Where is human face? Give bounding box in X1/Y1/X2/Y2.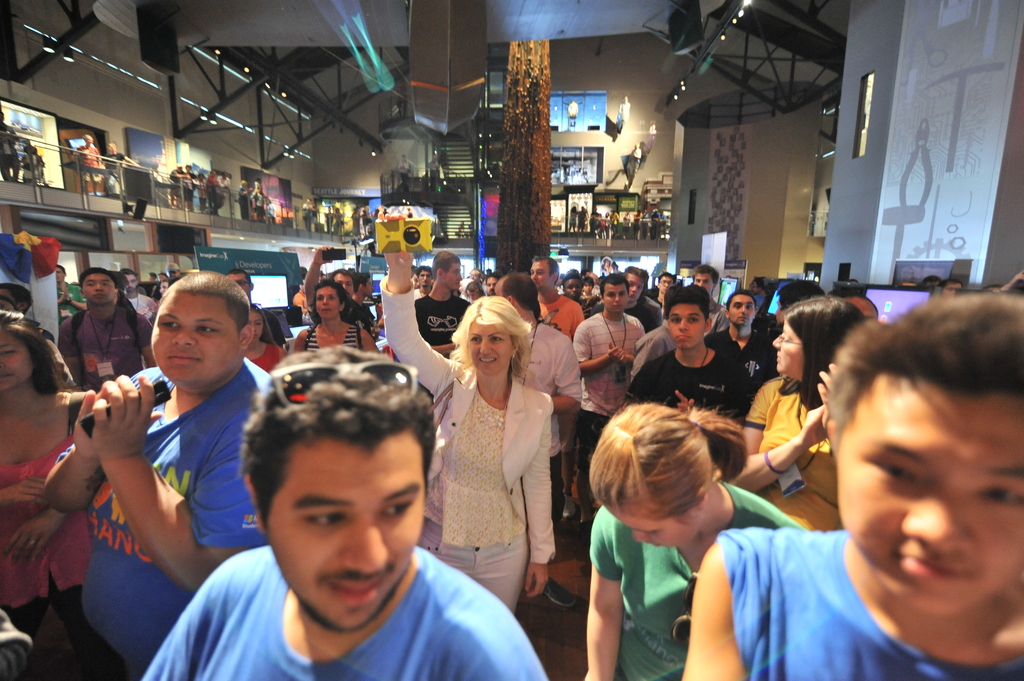
261/426/428/634.
